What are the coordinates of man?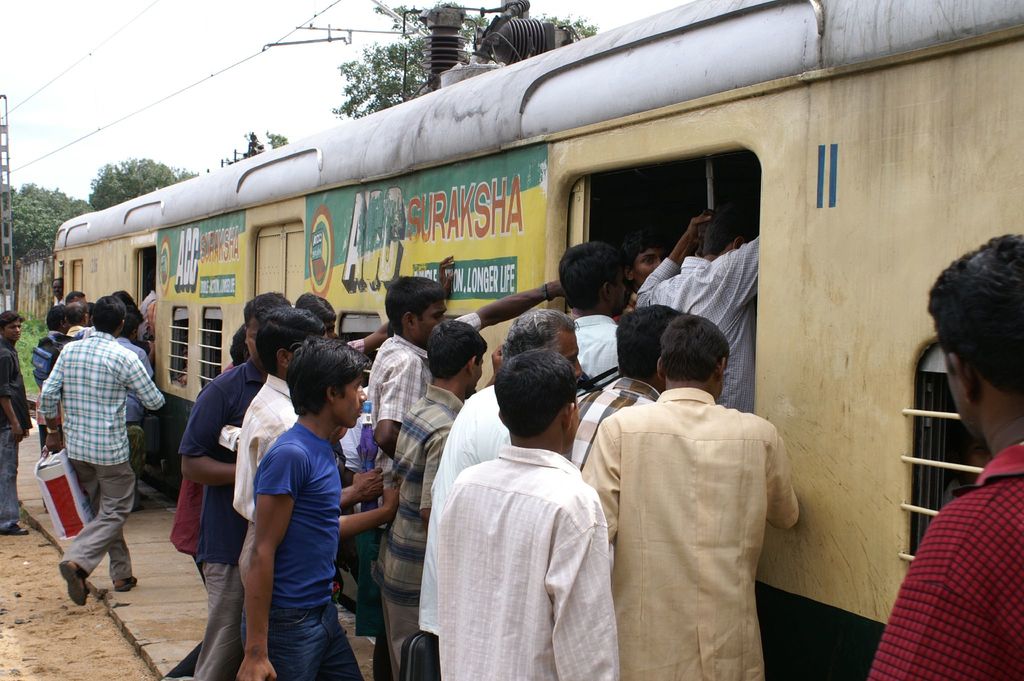
x1=870, y1=233, x2=1021, y2=680.
